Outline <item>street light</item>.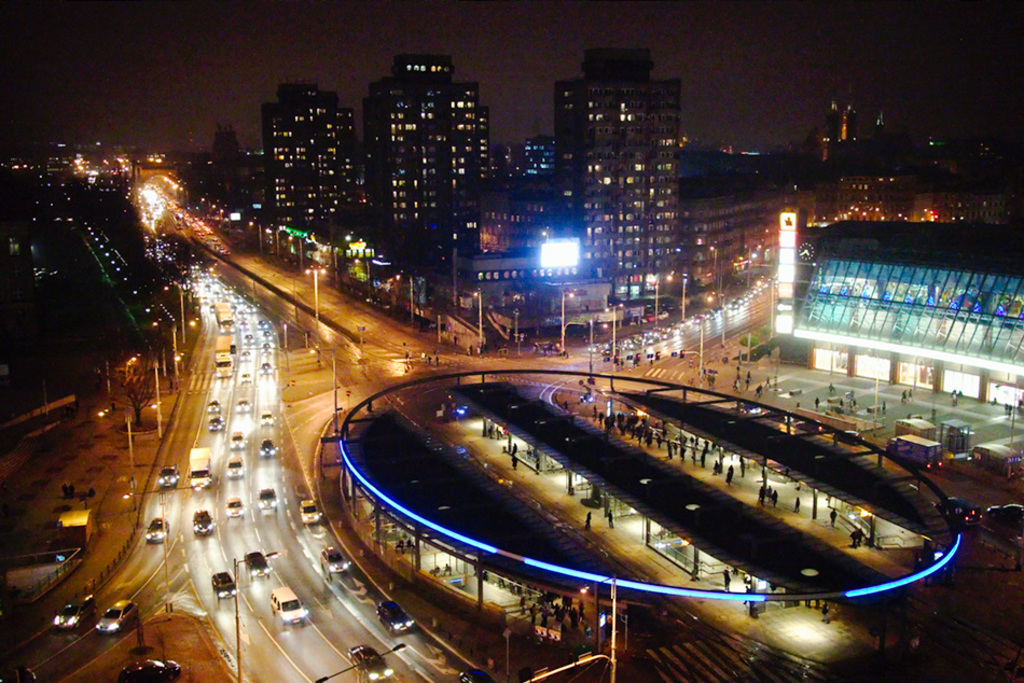
Outline: x1=561, y1=290, x2=581, y2=354.
